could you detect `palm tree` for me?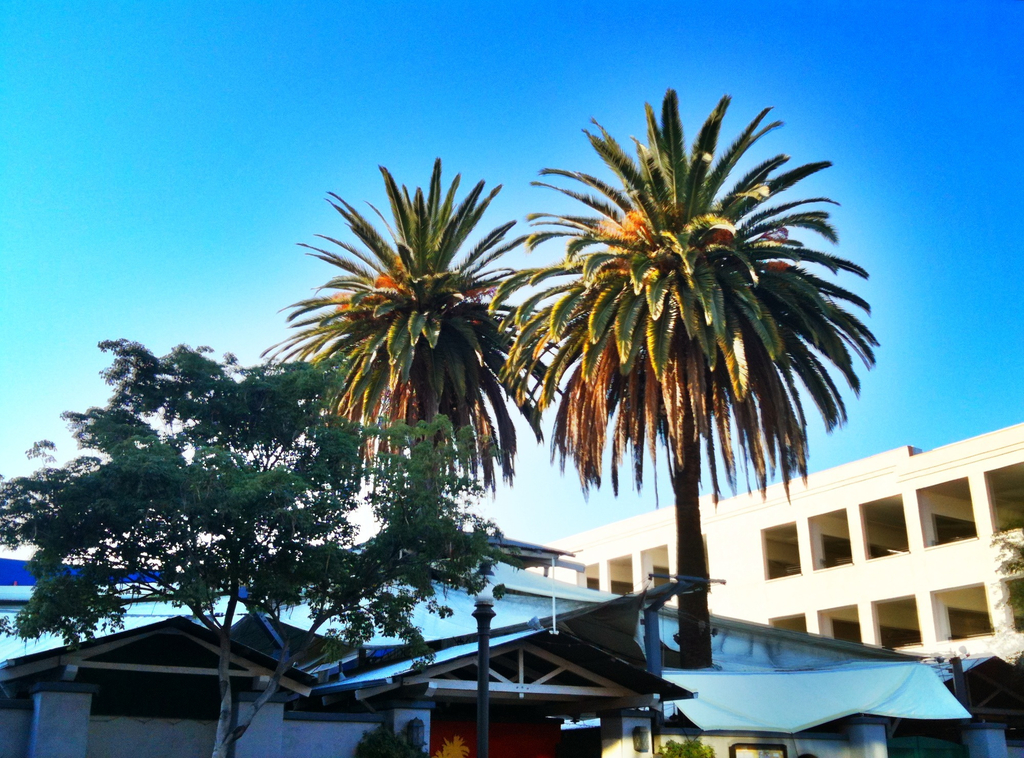
Detection result: {"x1": 485, "y1": 84, "x2": 880, "y2": 665}.
